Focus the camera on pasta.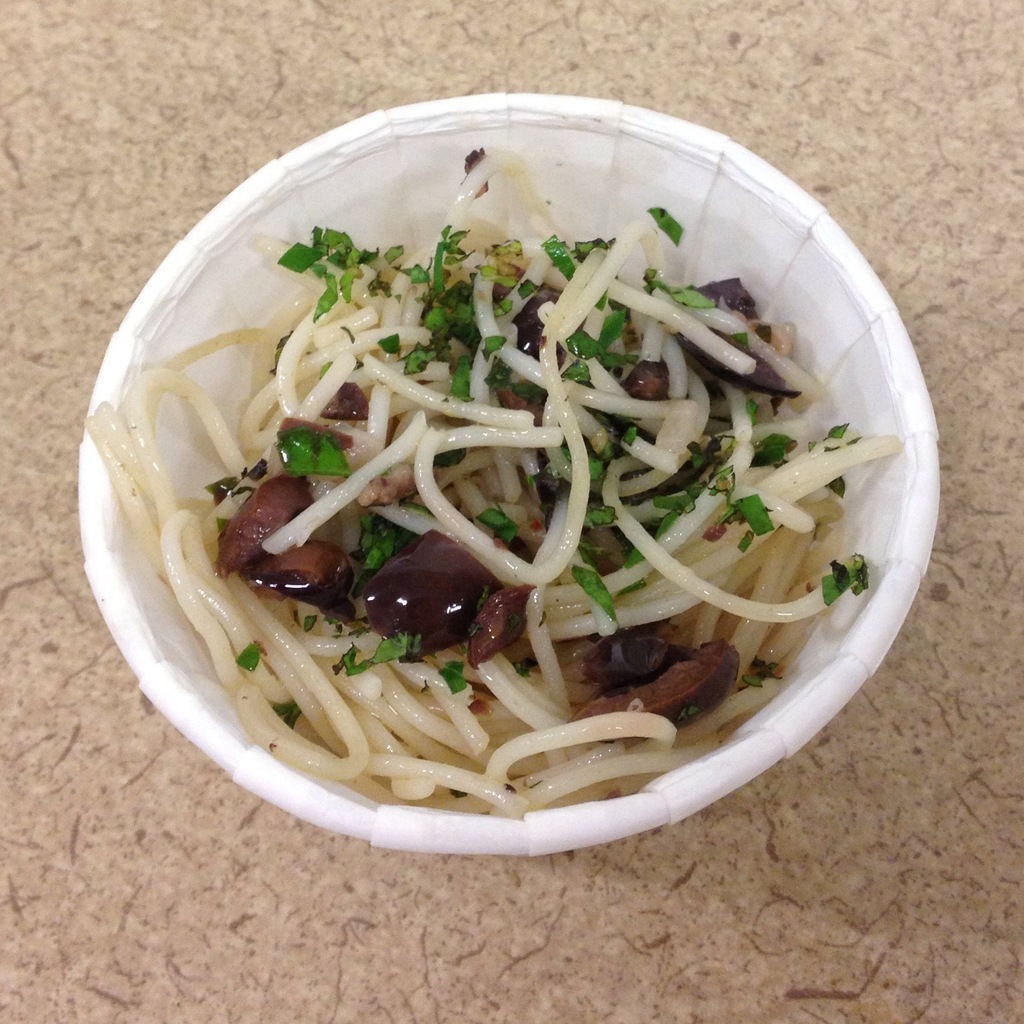
Focus region: (84, 147, 902, 809).
